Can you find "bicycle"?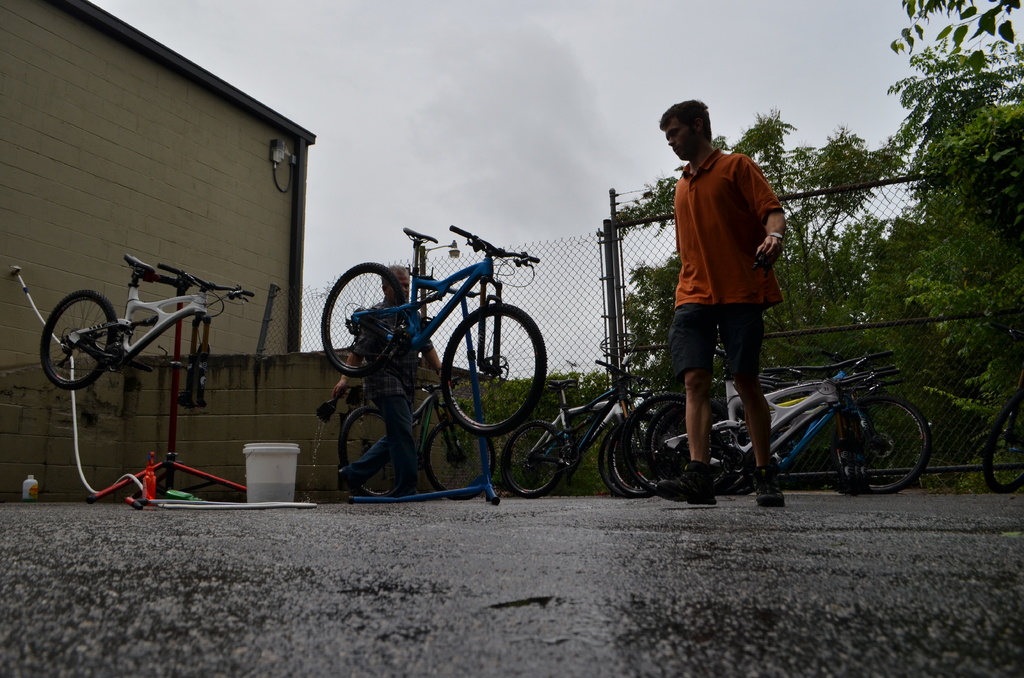
Yes, bounding box: select_region(336, 371, 495, 501).
